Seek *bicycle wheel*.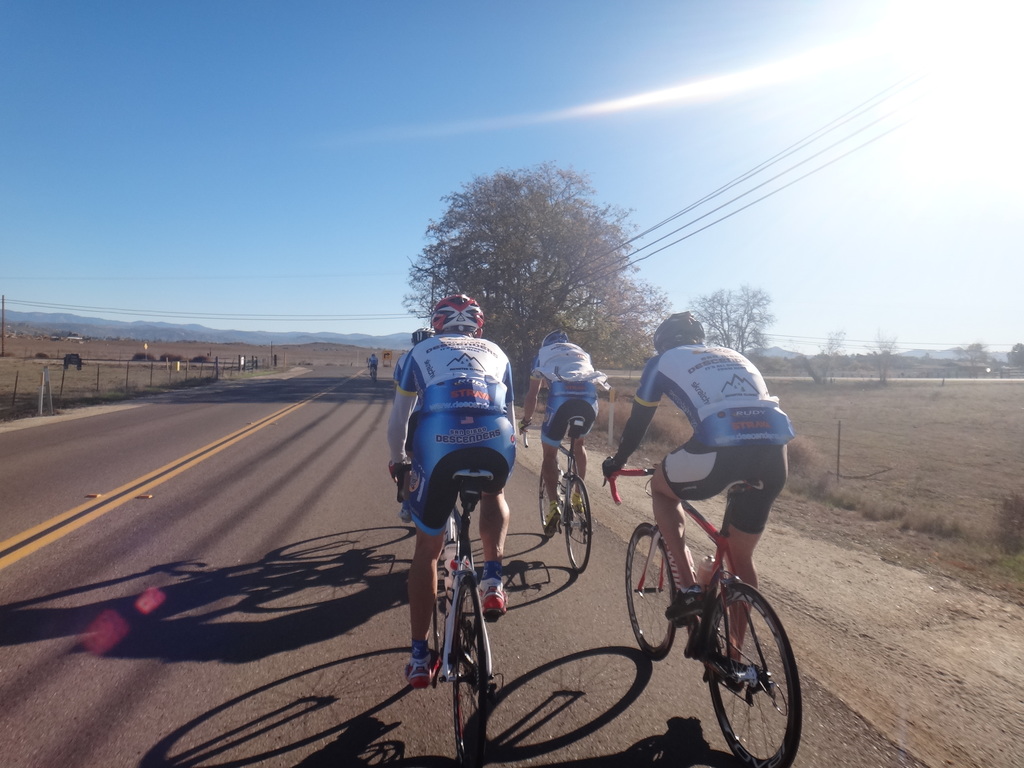
bbox=[452, 578, 492, 767].
